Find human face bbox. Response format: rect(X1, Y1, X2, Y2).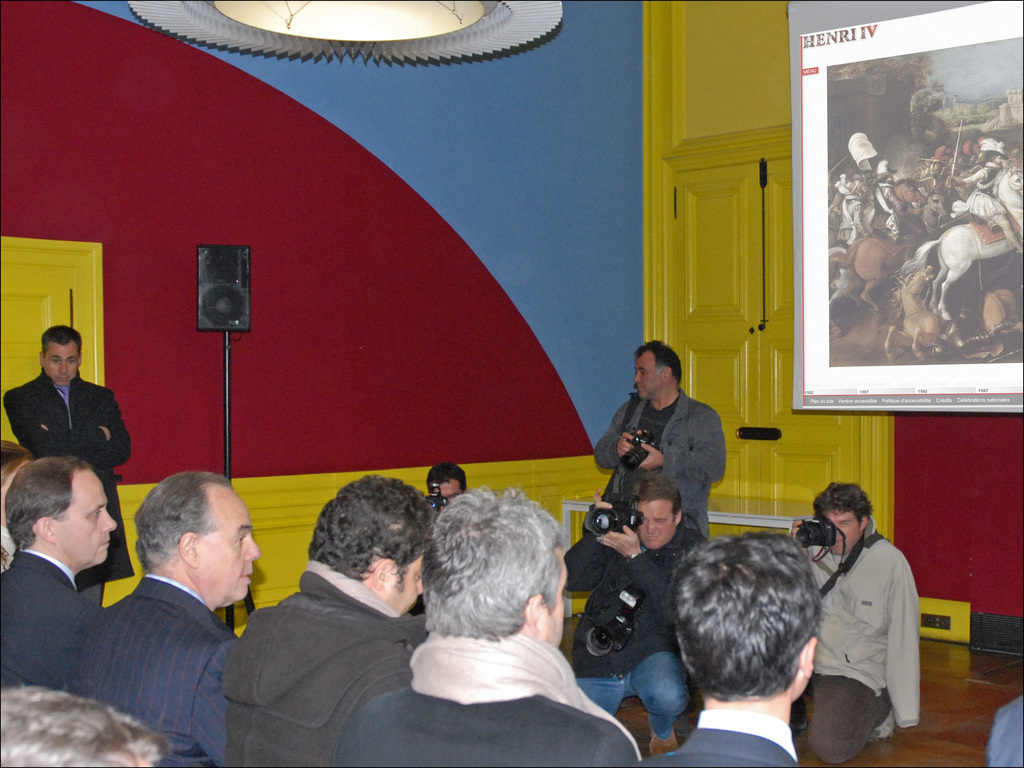
rect(196, 500, 268, 602).
